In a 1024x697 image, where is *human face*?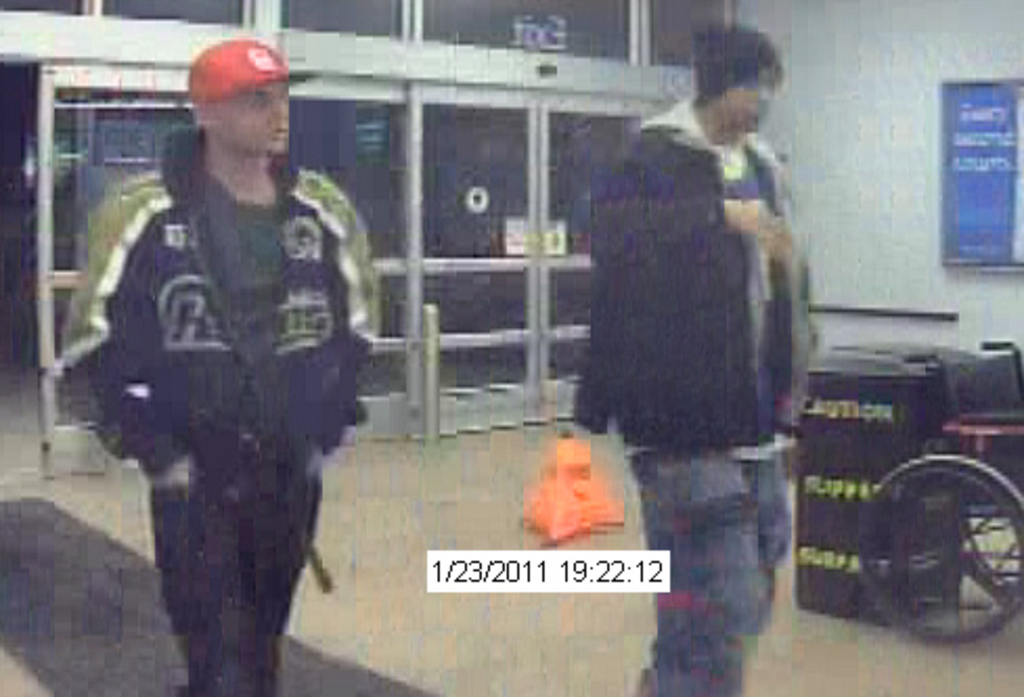
(722,67,785,128).
